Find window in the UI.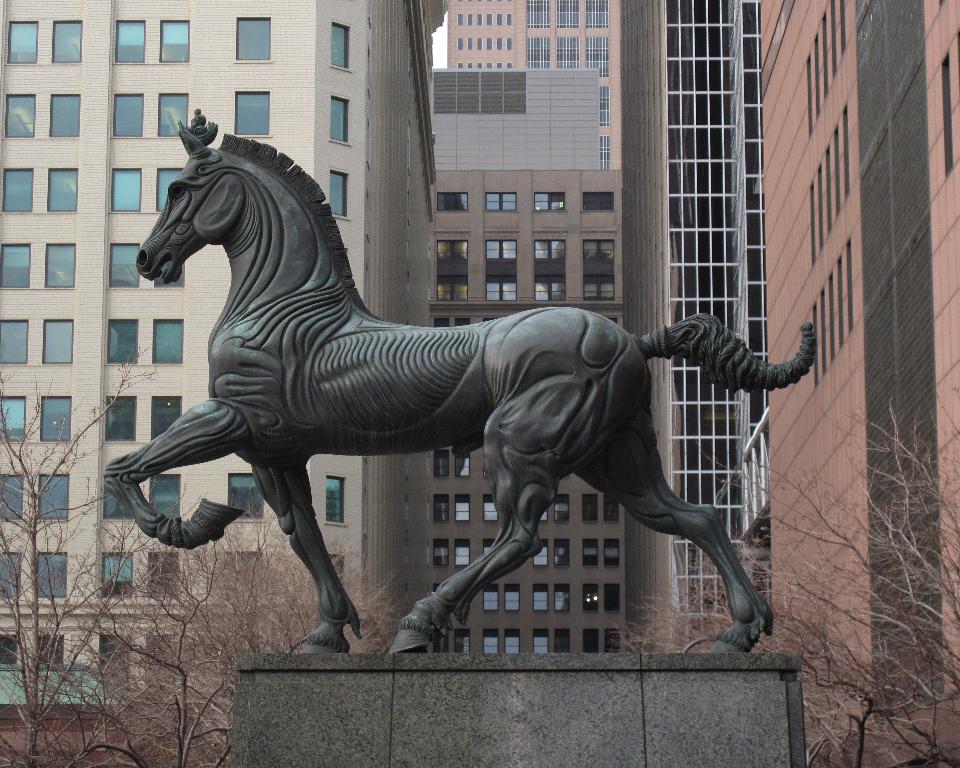
UI element at pyautogui.locateOnScreen(100, 631, 133, 673).
